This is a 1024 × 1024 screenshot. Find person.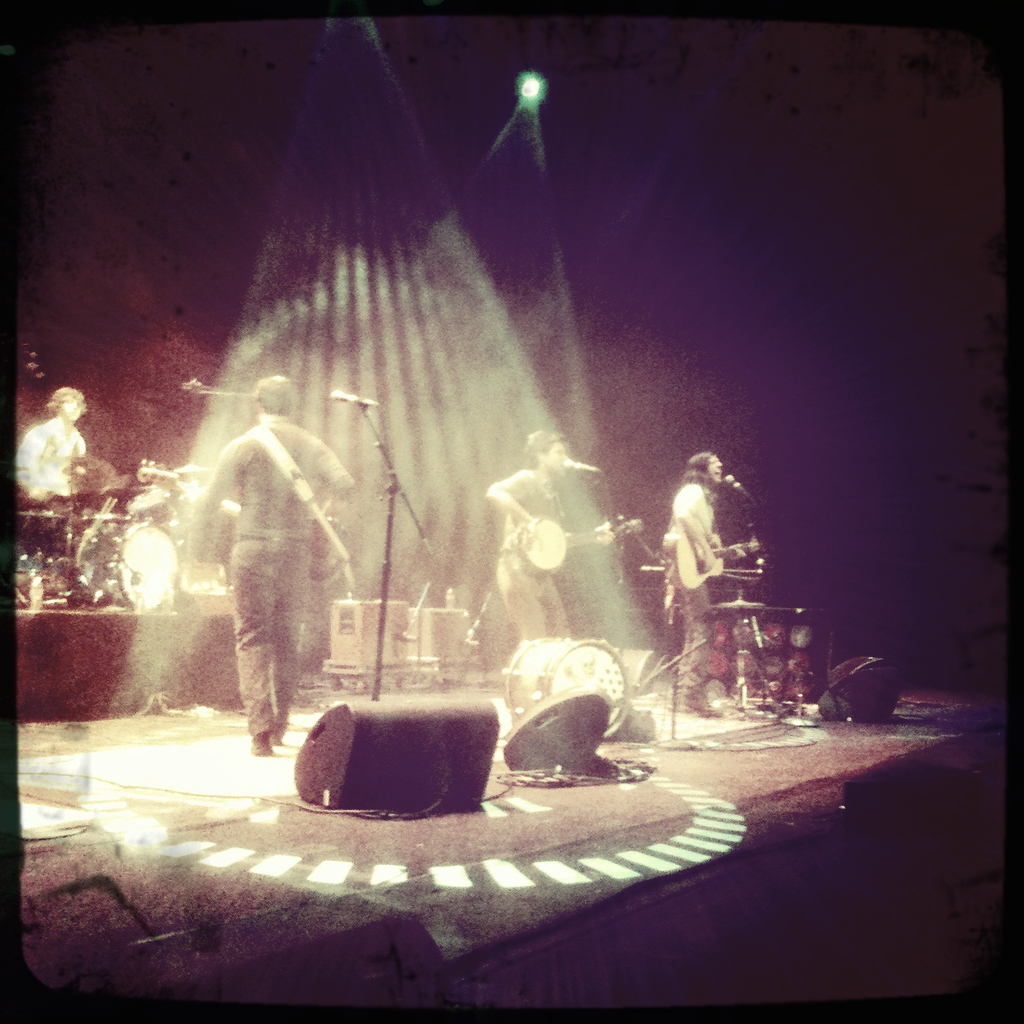
Bounding box: [182,379,362,763].
